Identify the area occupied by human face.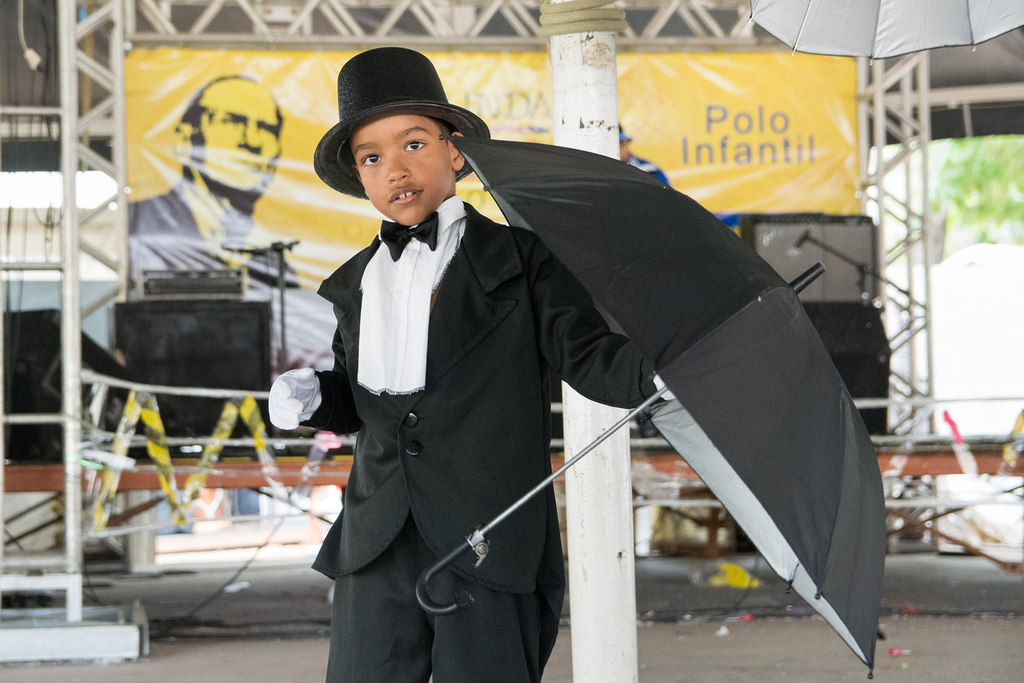
Area: detection(351, 114, 456, 226).
